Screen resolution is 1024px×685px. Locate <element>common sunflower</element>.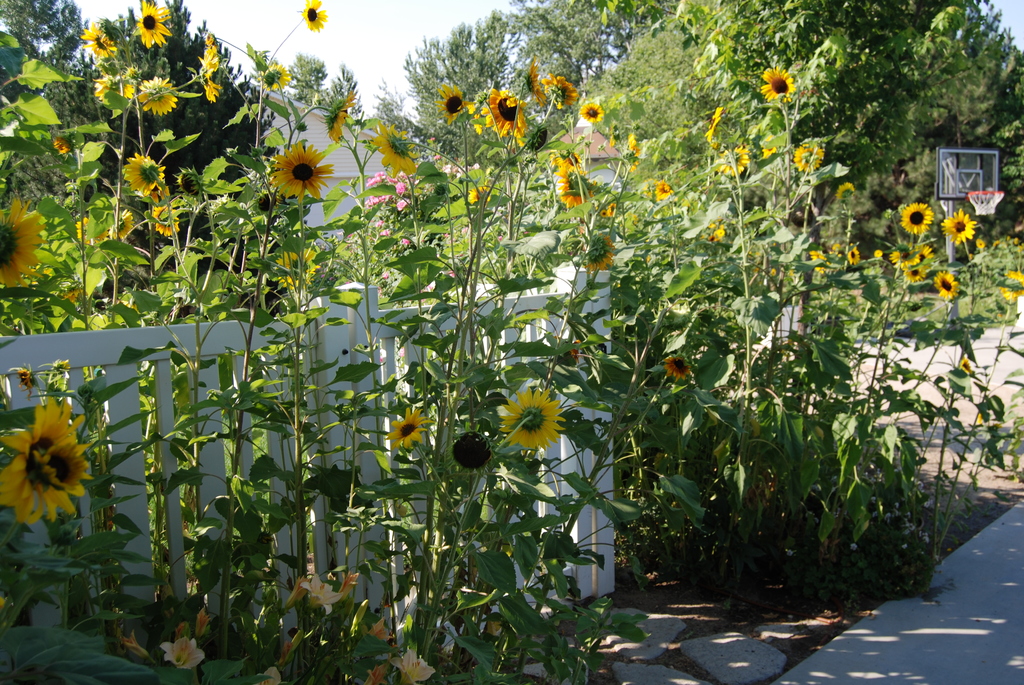
483:75:532:151.
